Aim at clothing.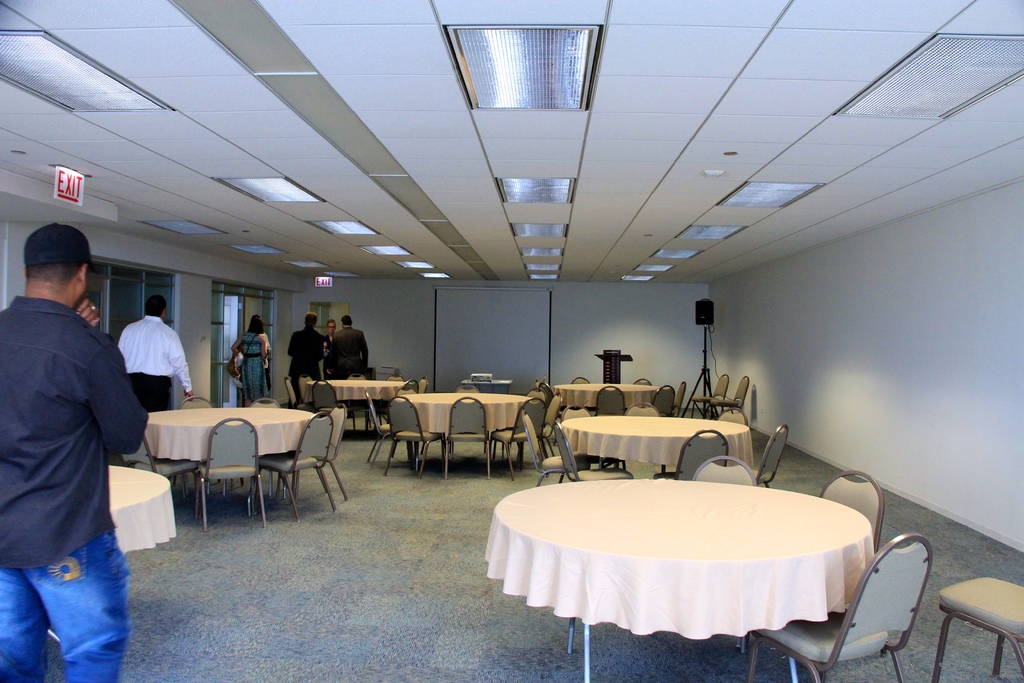
Aimed at {"left": 322, "top": 329, "right": 377, "bottom": 378}.
